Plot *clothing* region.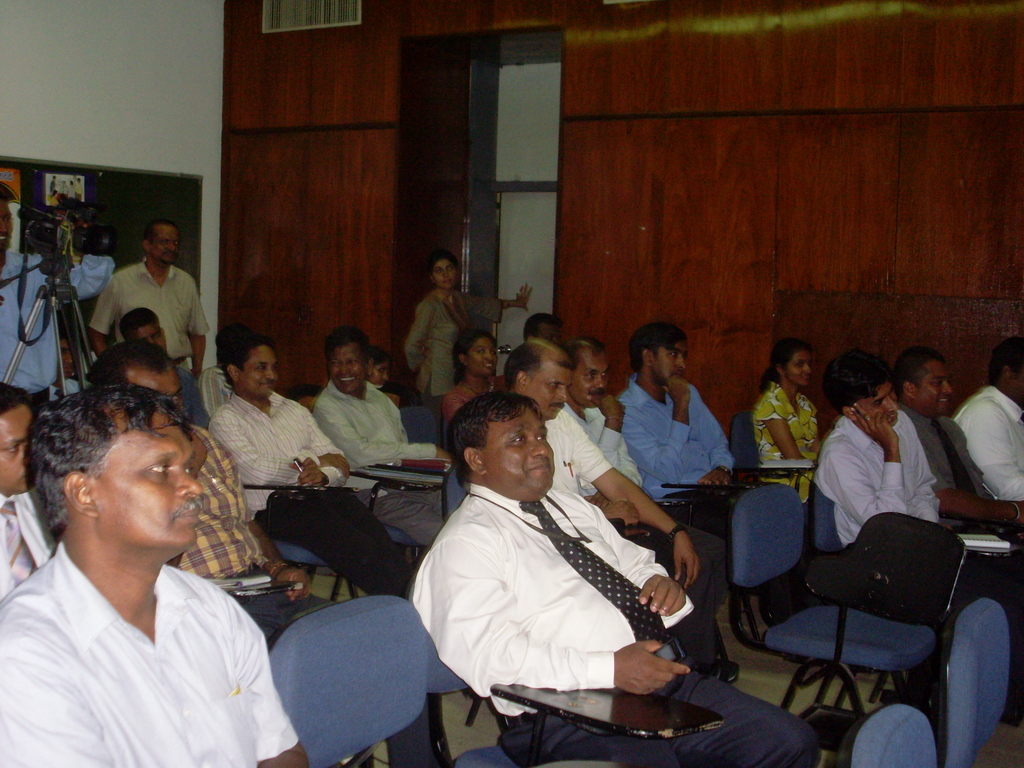
Plotted at box(0, 495, 65, 600).
